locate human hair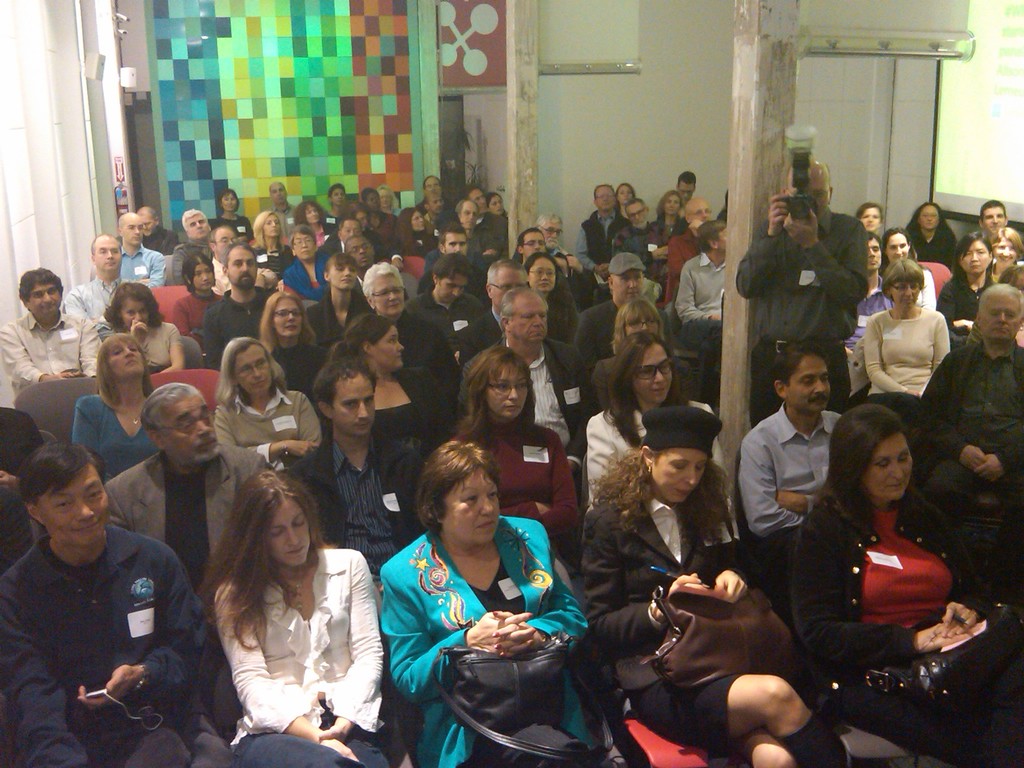
left=330, top=183, right=346, bottom=200
